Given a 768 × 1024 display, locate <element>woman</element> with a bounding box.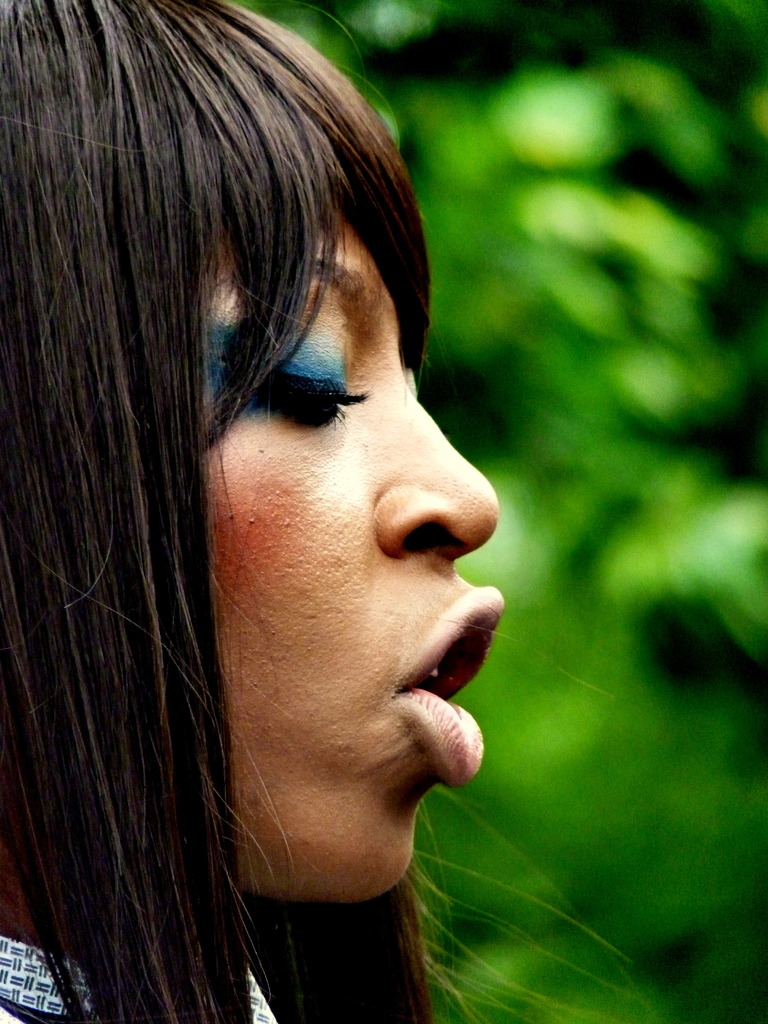
Located: bbox(25, 20, 561, 1023).
